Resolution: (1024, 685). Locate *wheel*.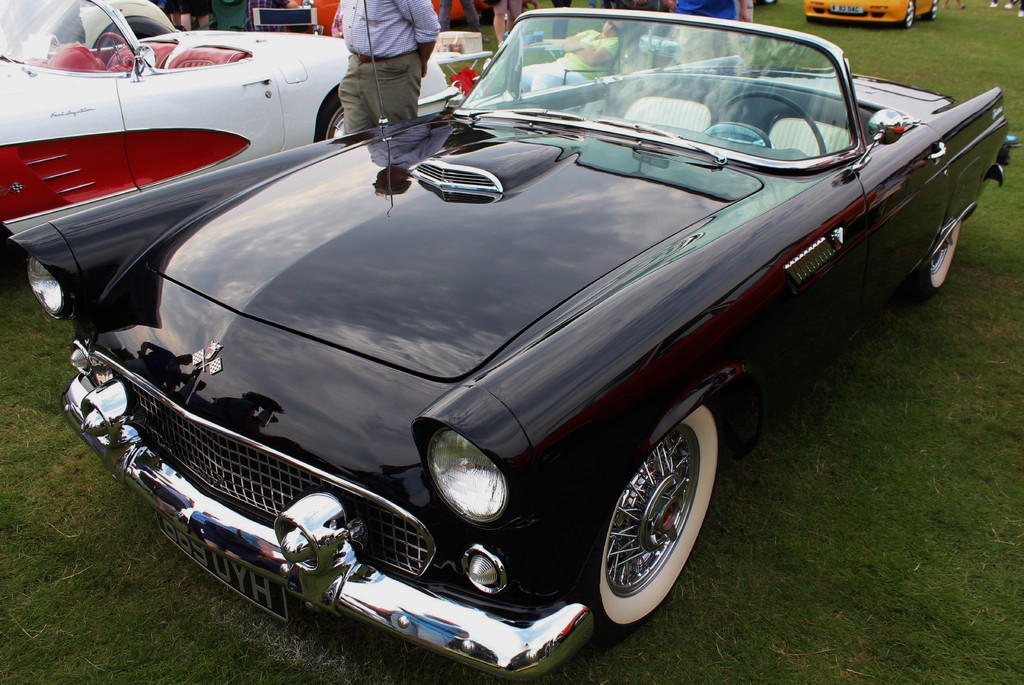
<region>716, 90, 824, 156</region>.
